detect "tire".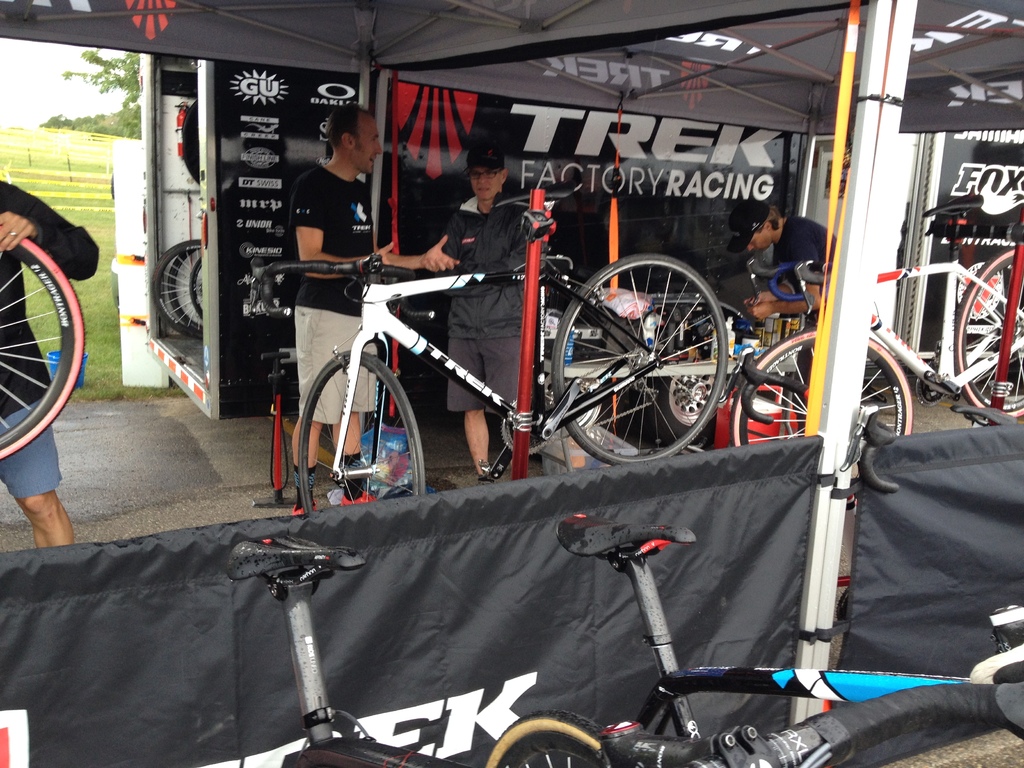
Detected at bbox=[168, 246, 205, 328].
